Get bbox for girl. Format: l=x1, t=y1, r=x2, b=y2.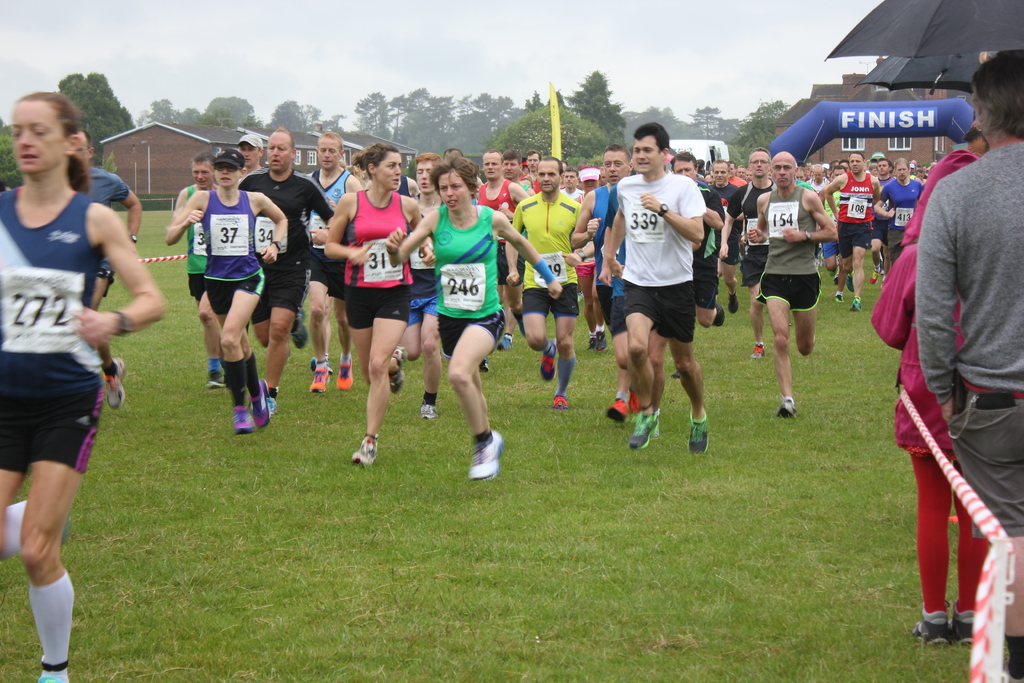
l=327, t=145, r=422, b=463.
